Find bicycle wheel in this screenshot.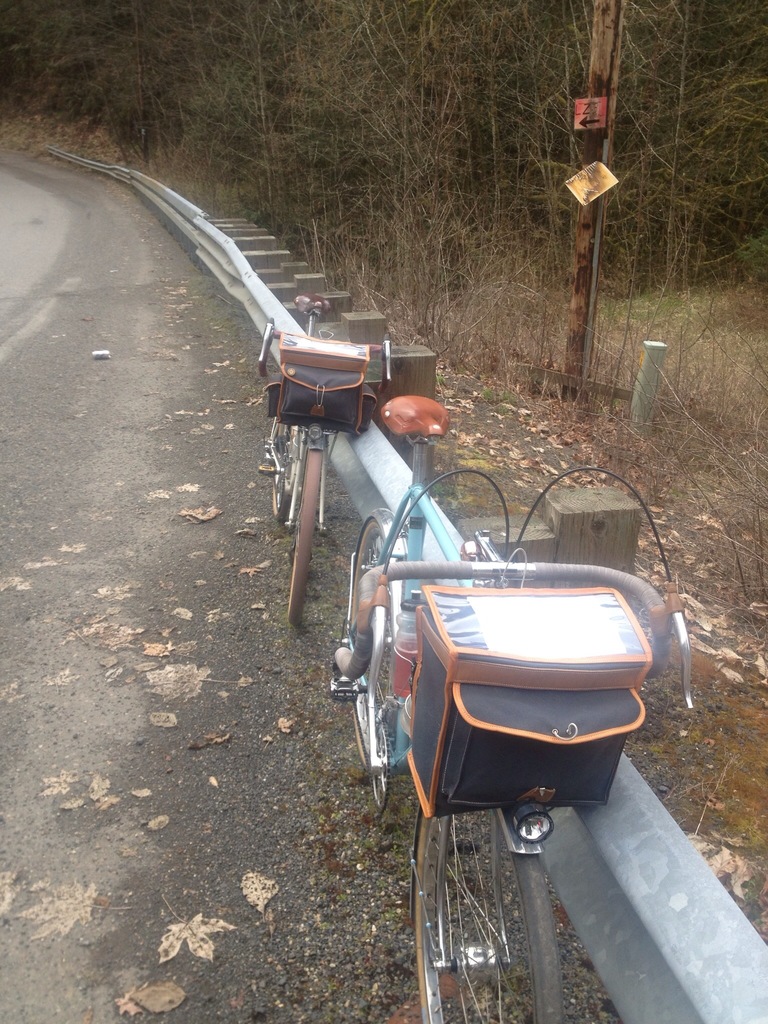
The bounding box for bicycle wheel is 272 421 295 517.
